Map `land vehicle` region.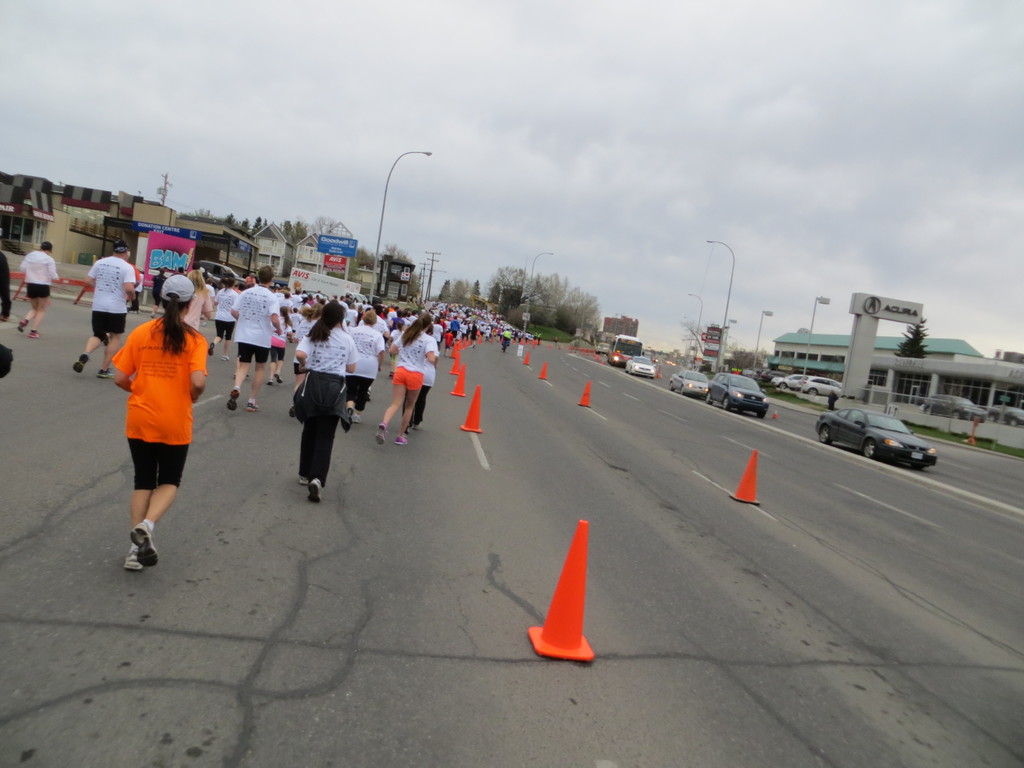
Mapped to detection(668, 369, 708, 401).
